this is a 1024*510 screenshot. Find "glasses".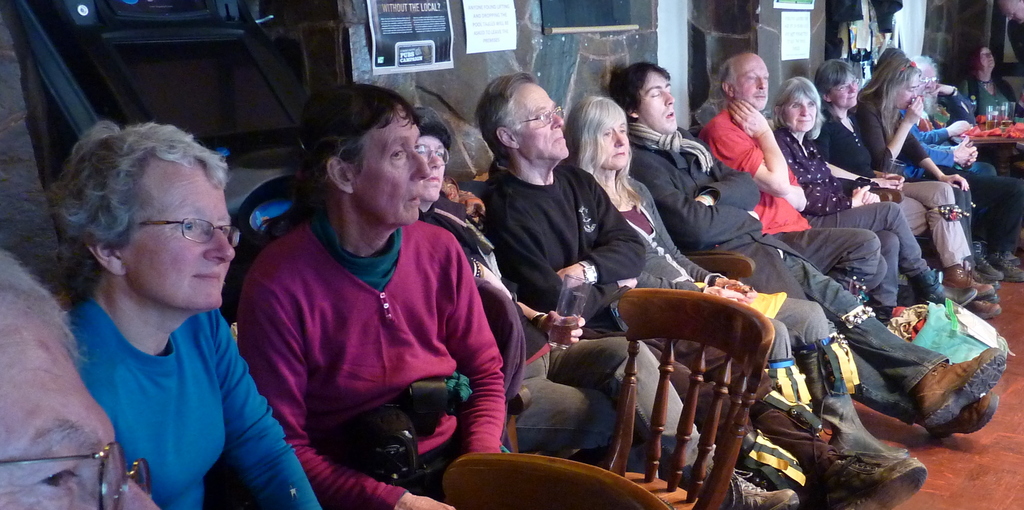
Bounding box: (0,440,152,509).
